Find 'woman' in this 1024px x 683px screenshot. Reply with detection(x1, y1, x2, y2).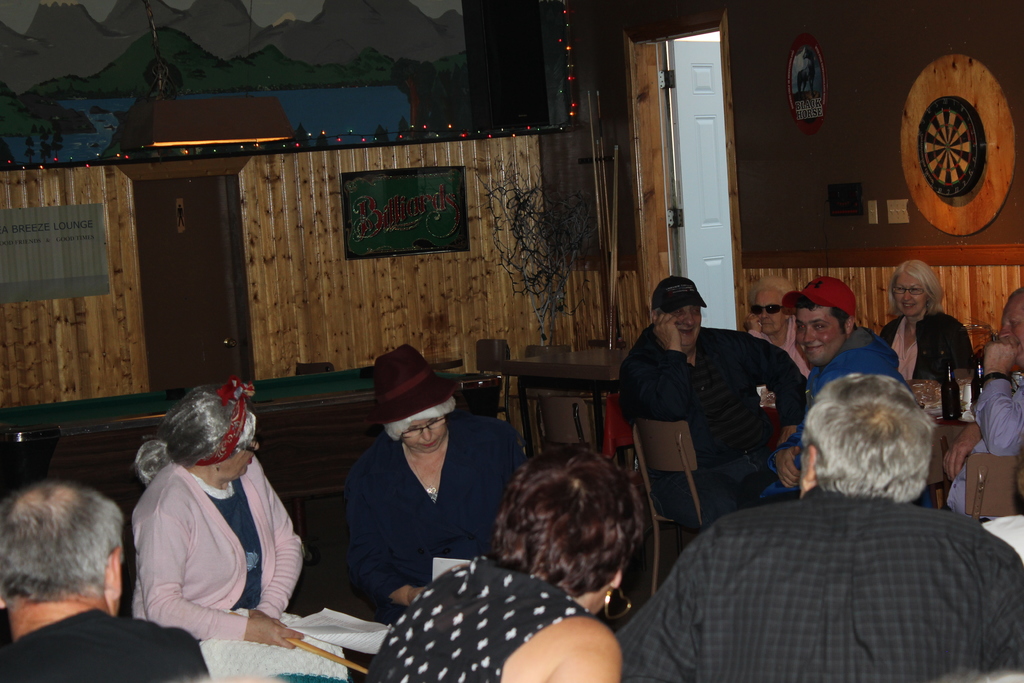
detection(354, 347, 518, 607).
